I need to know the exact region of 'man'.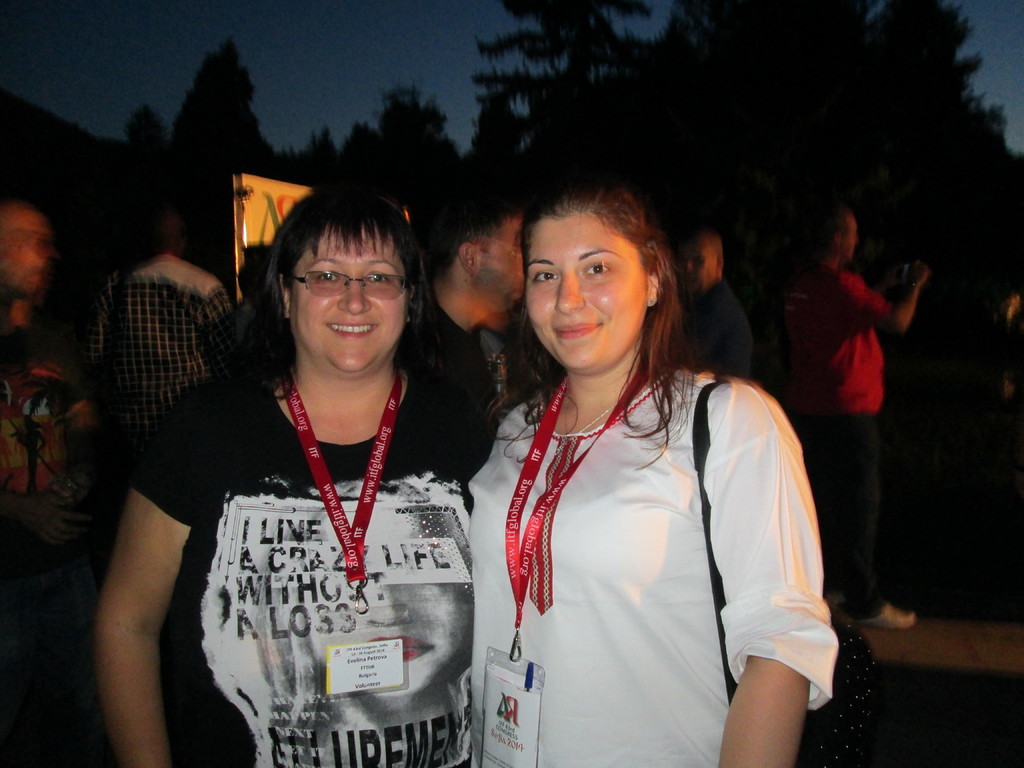
Region: rect(670, 237, 753, 378).
